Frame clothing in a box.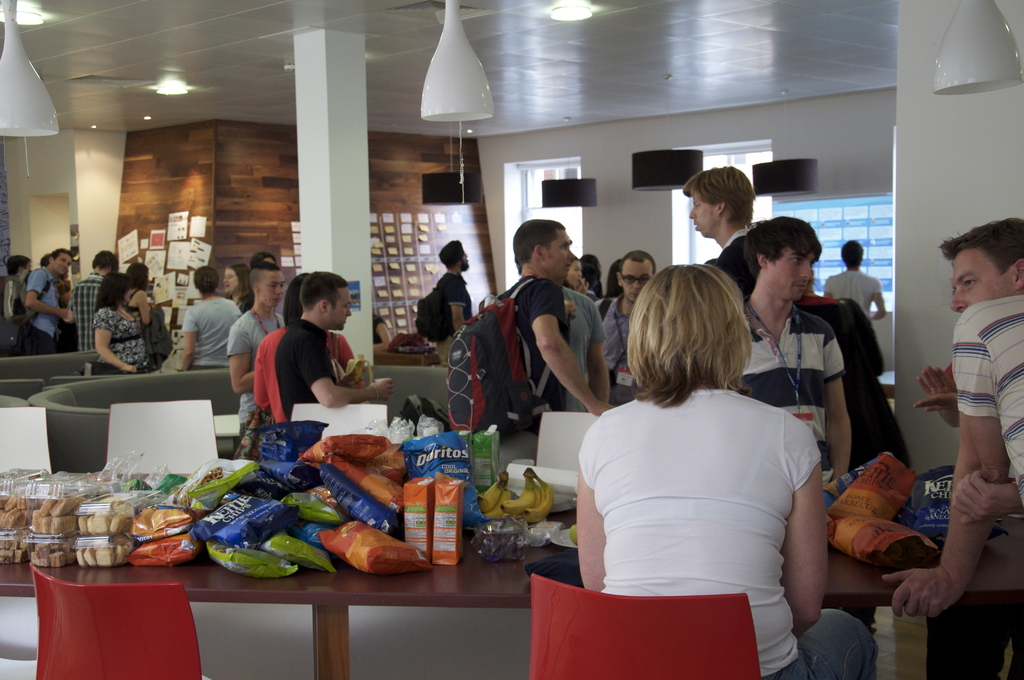
detection(828, 266, 885, 319).
